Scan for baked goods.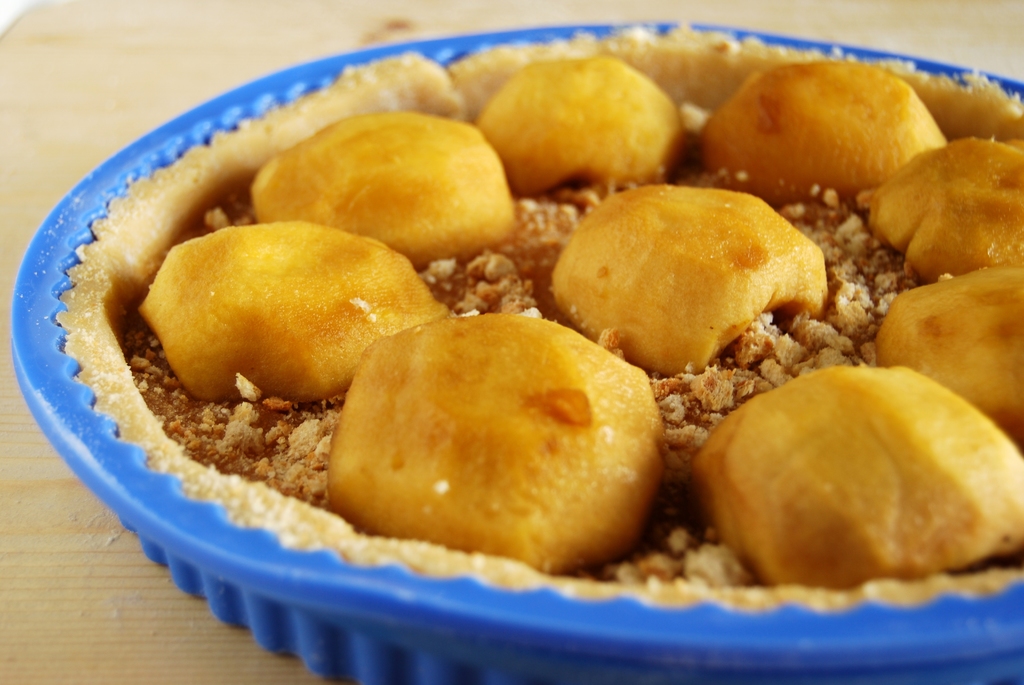
Scan result: [left=852, top=139, right=1023, bottom=279].
